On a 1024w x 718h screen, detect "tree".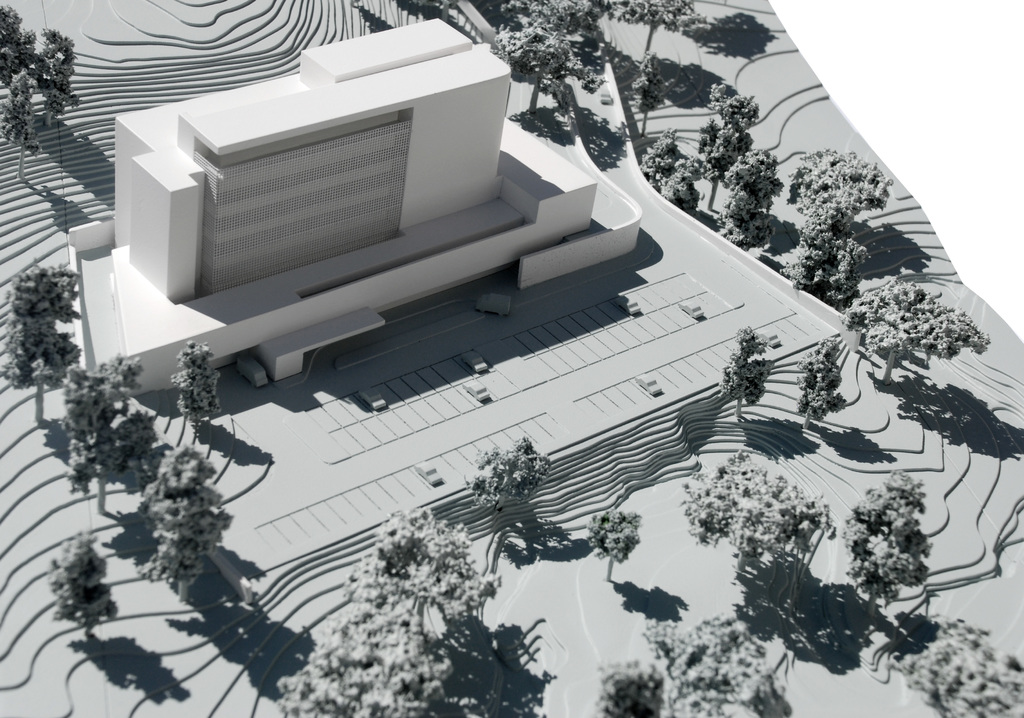
50/528/115/640.
